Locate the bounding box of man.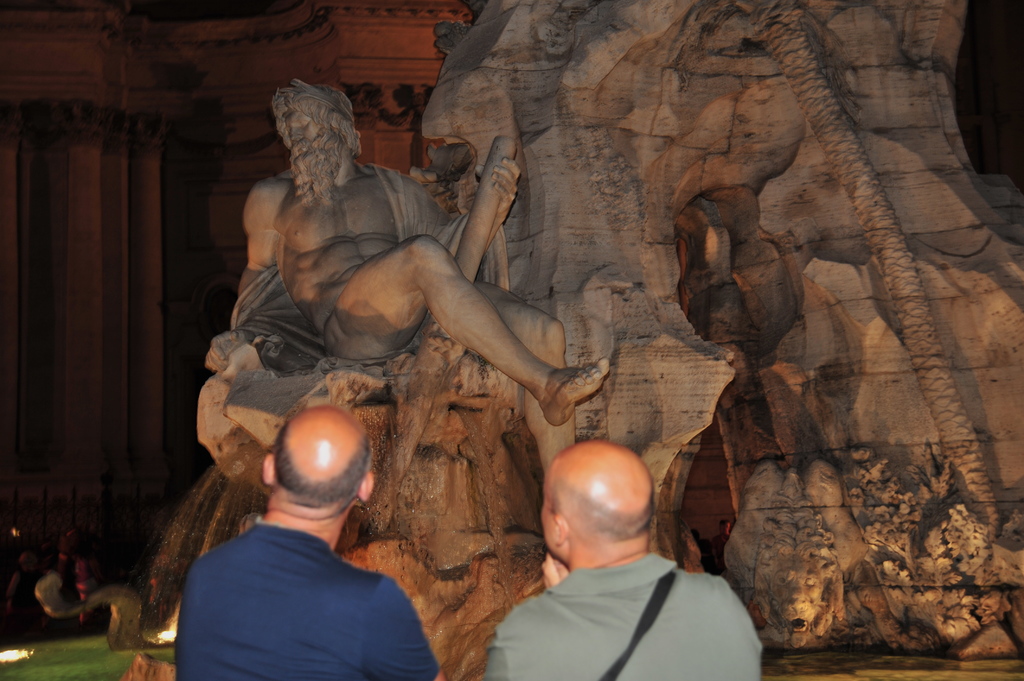
Bounding box: (x1=472, y1=433, x2=771, y2=680).
